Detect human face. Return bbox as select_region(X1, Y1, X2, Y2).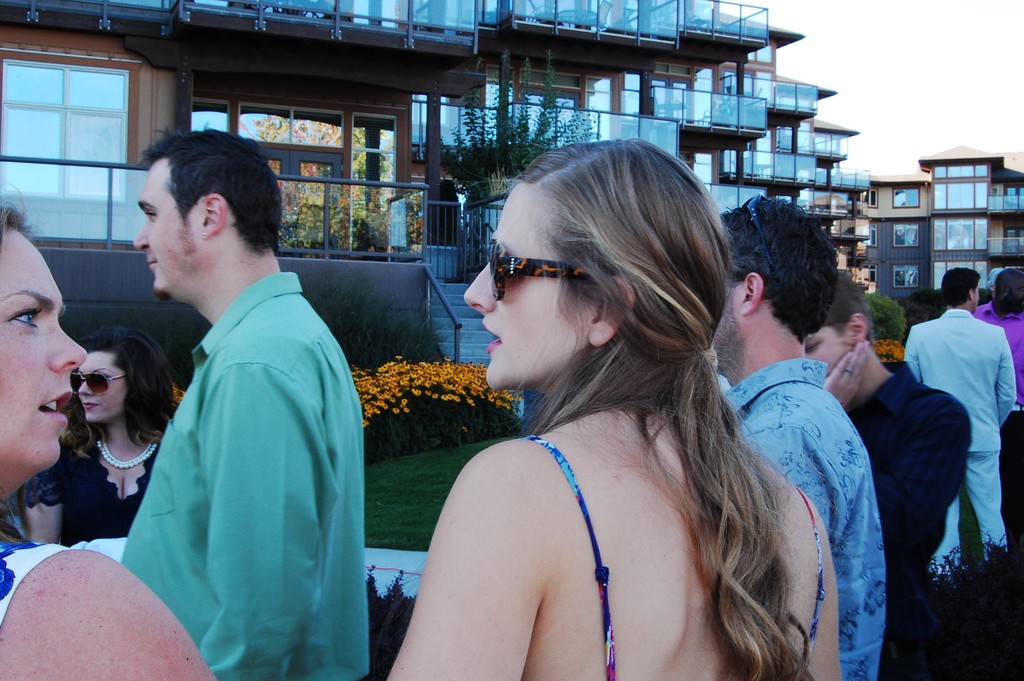
select_region(461, 183, 586, 391).
